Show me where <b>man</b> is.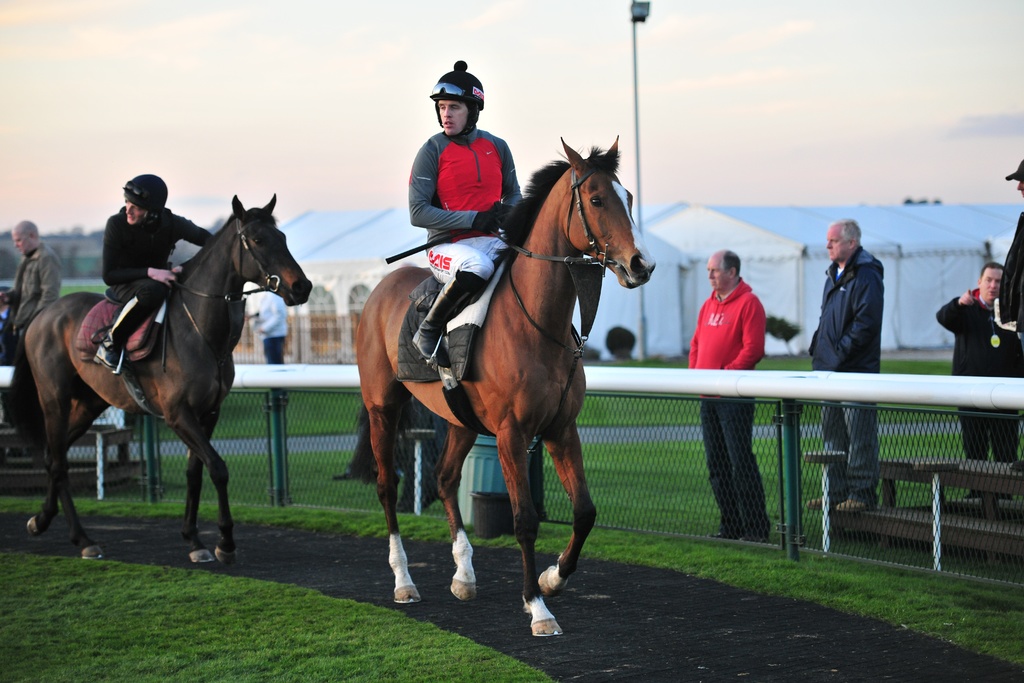
<b>man</b> is at {"x1": 676, "y1": 248, "x2": 774, "y2": 543}.
